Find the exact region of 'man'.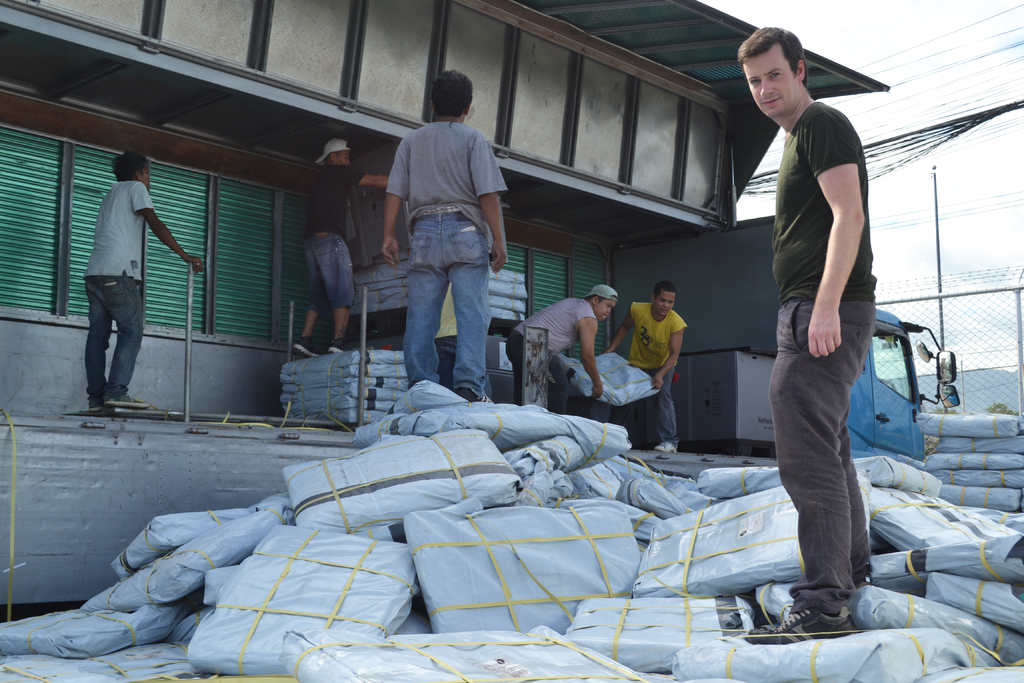
Exact region: locate(502, 283, 620, 422).
